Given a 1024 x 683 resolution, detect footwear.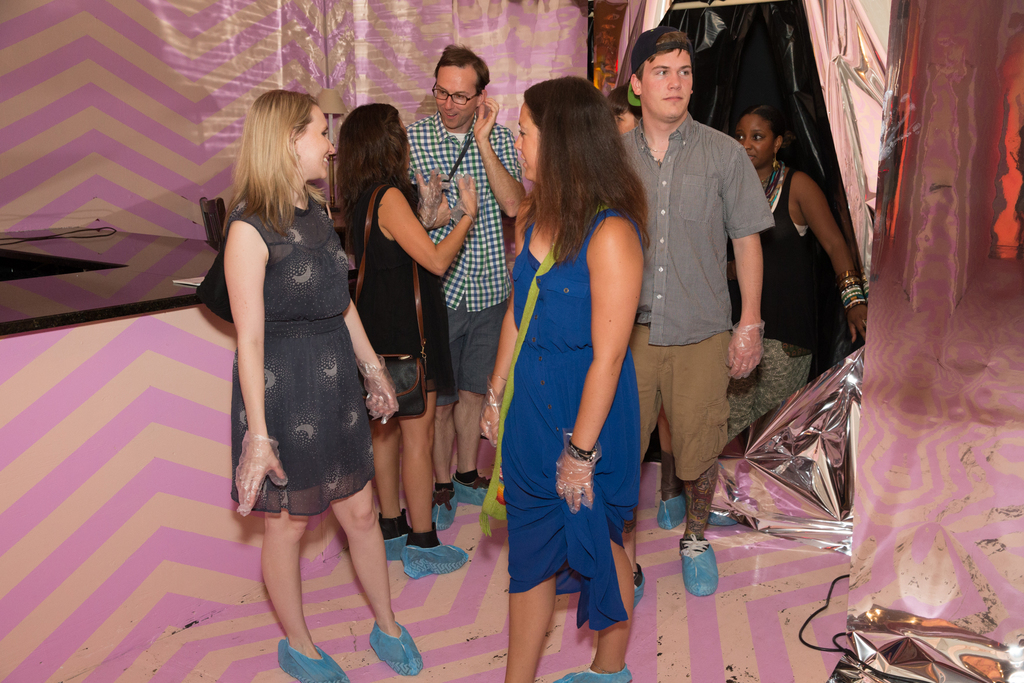
l=382, t=528, r=427, b=565.
